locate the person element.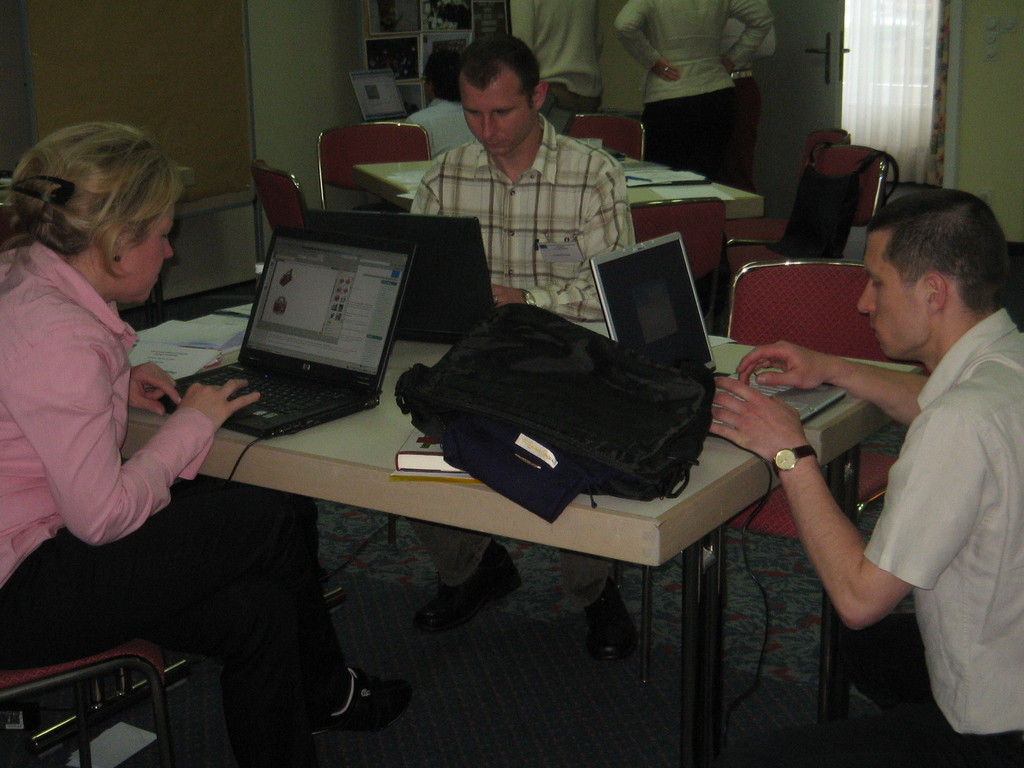
Element bbox: 612 0 776 187.
